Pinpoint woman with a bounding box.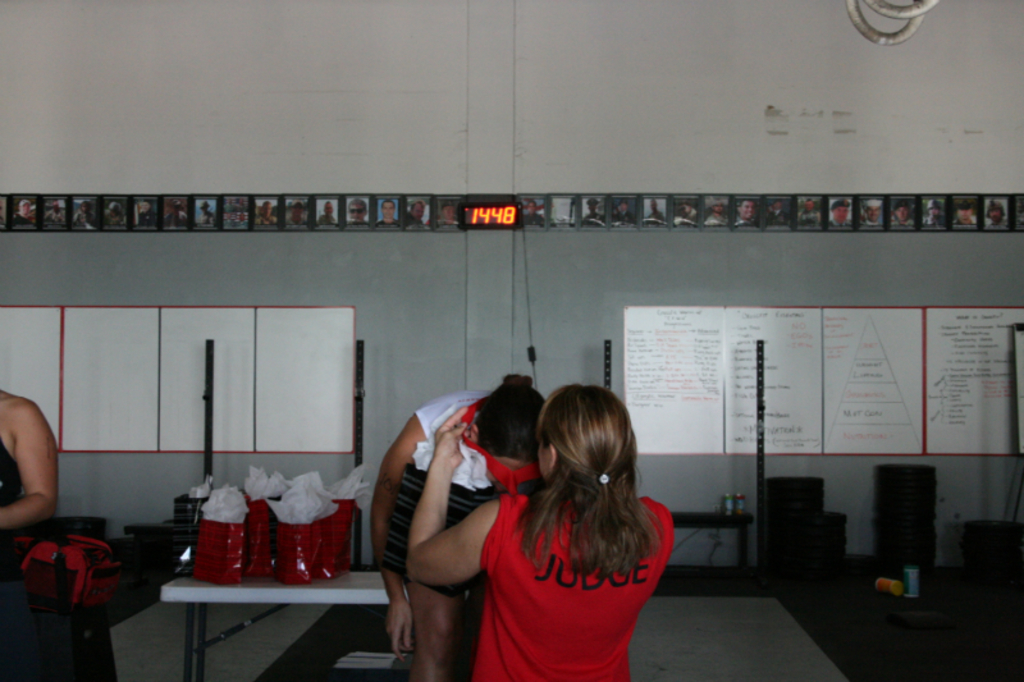
region(407, 384, 673, 681).
